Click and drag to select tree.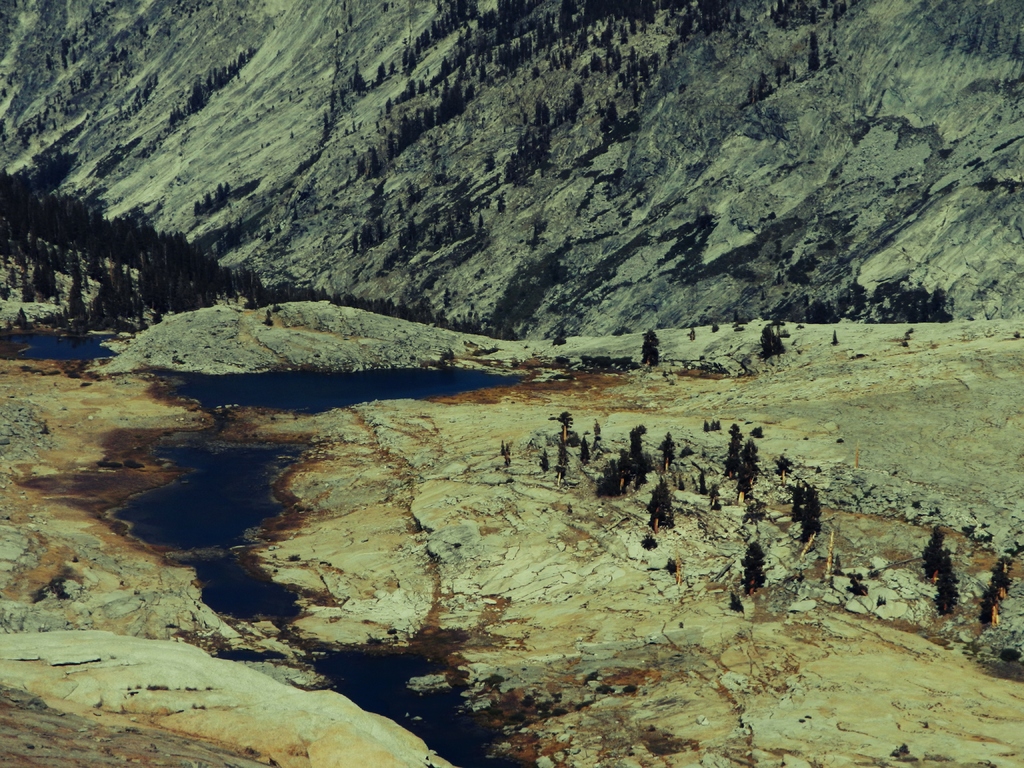
Selection: 648,476,673,530.
